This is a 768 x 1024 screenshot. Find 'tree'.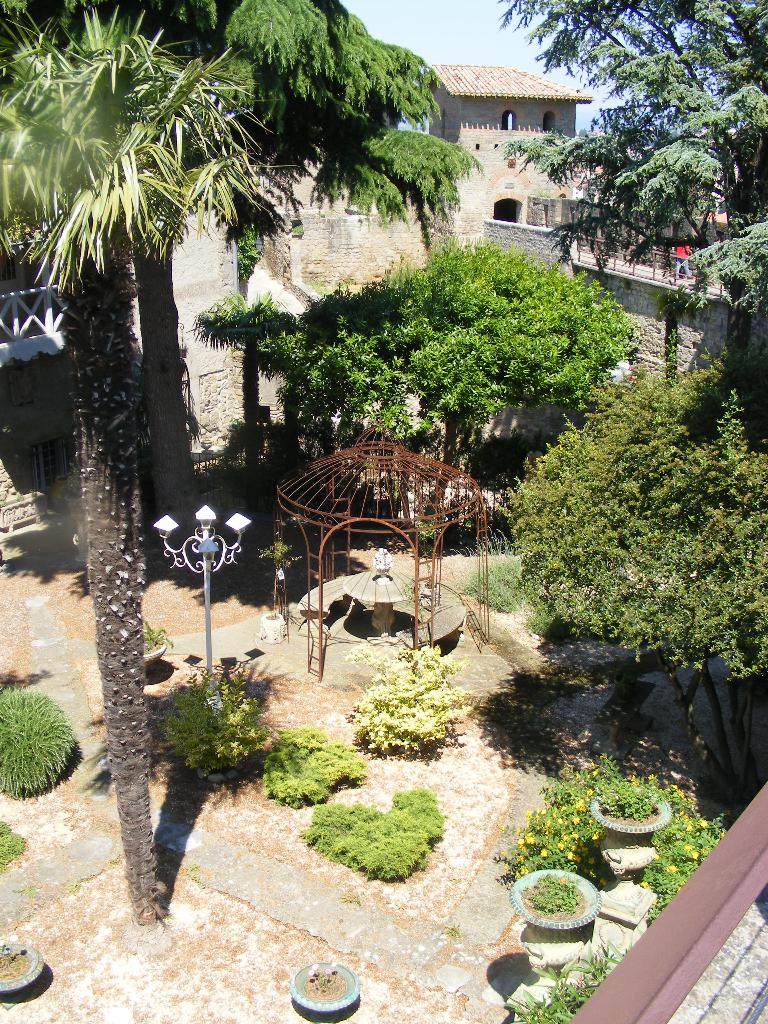
Bounding box: x1=314 y1=225 x2=644 y2=534.
